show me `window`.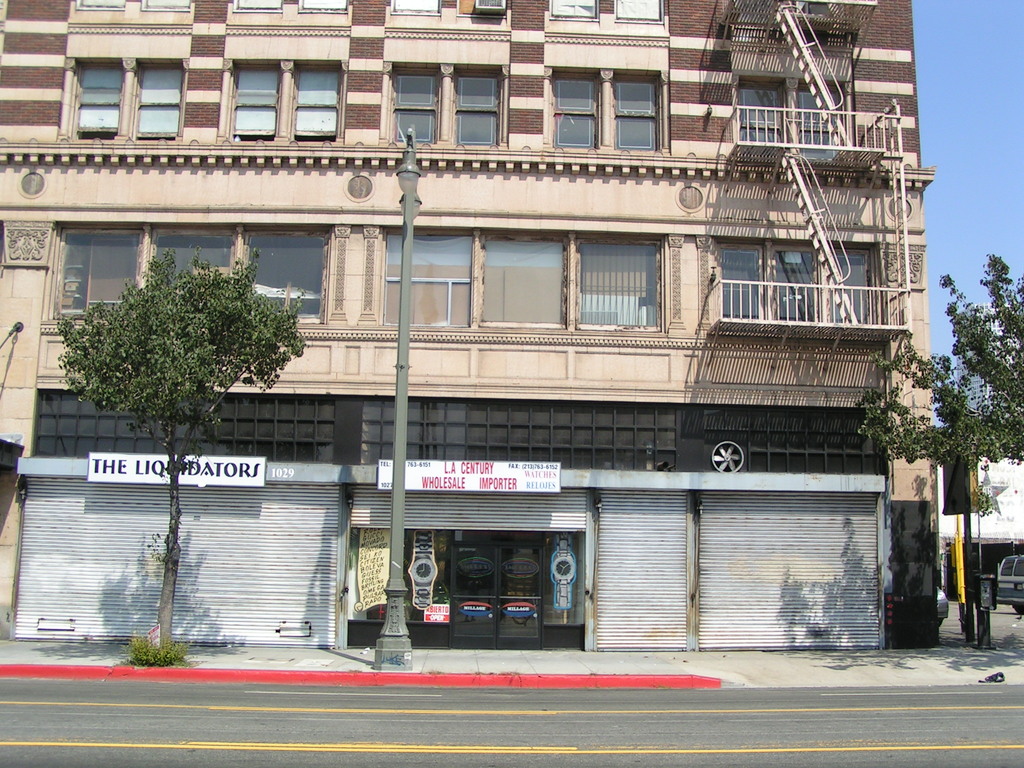
`window` is here: 543 65 671 151.
